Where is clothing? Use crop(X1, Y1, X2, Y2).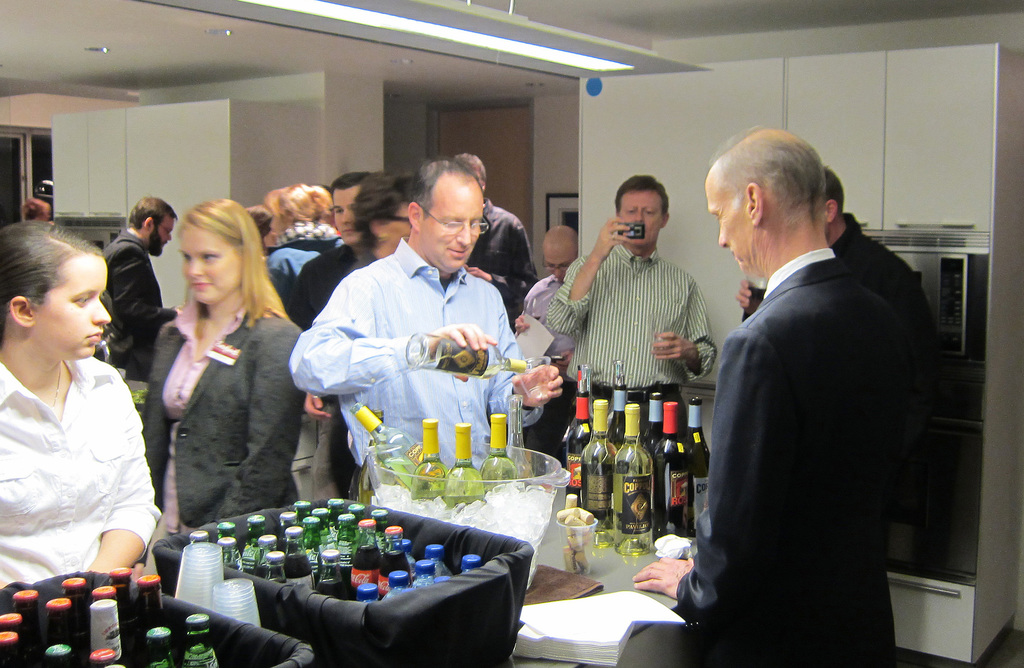
crop(545, 237, 722, 429).
